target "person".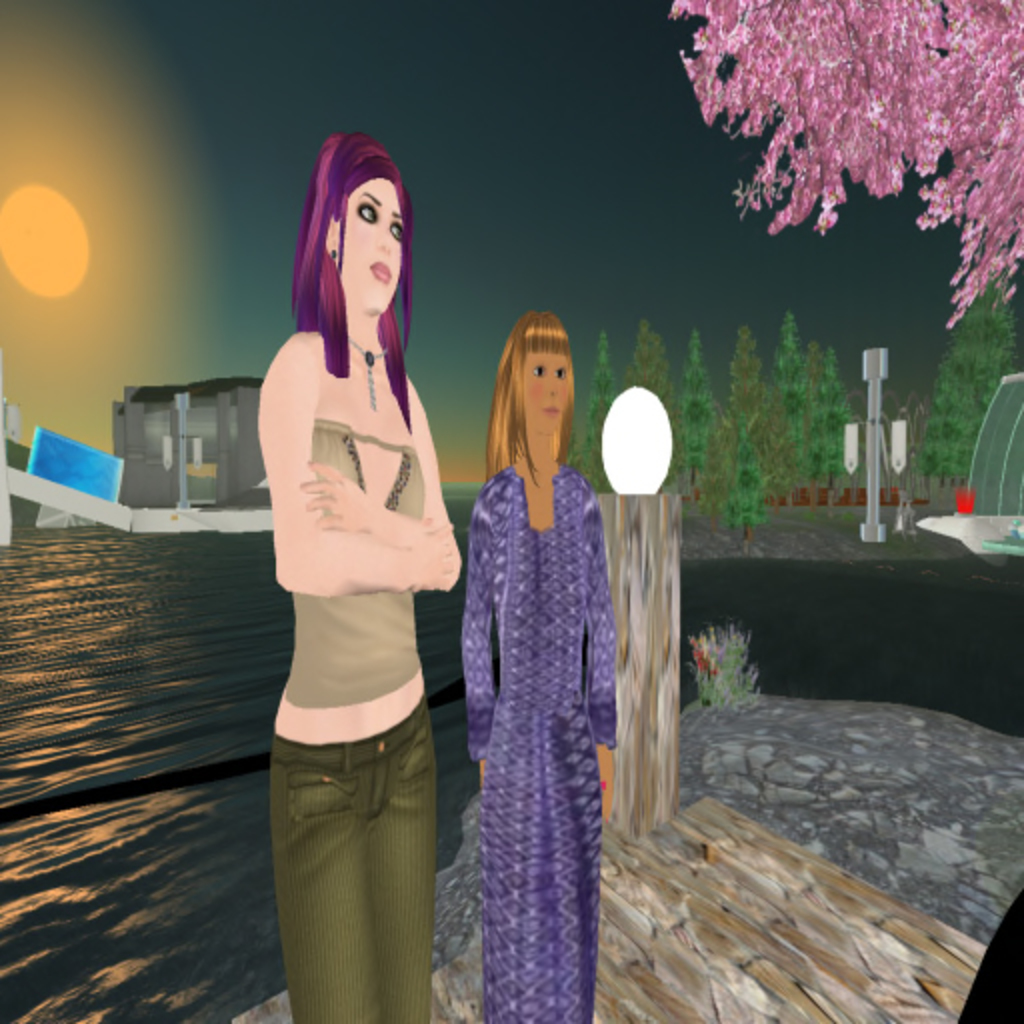
Target region: region(266, 134, 460, 1022).
